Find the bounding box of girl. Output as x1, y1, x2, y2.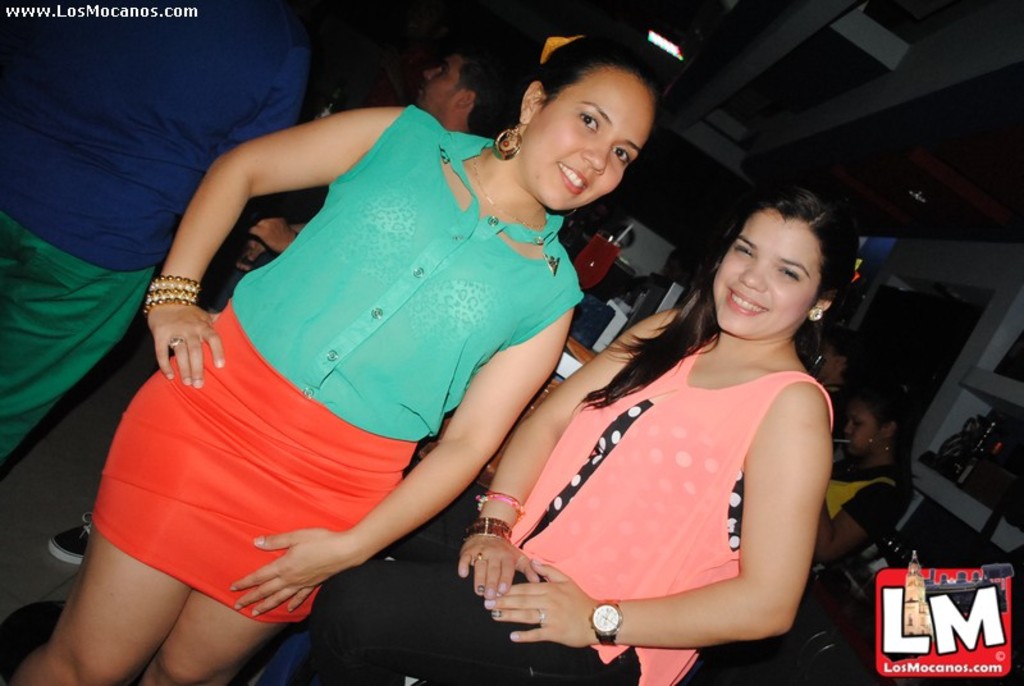
316, 170, 863, 685.
